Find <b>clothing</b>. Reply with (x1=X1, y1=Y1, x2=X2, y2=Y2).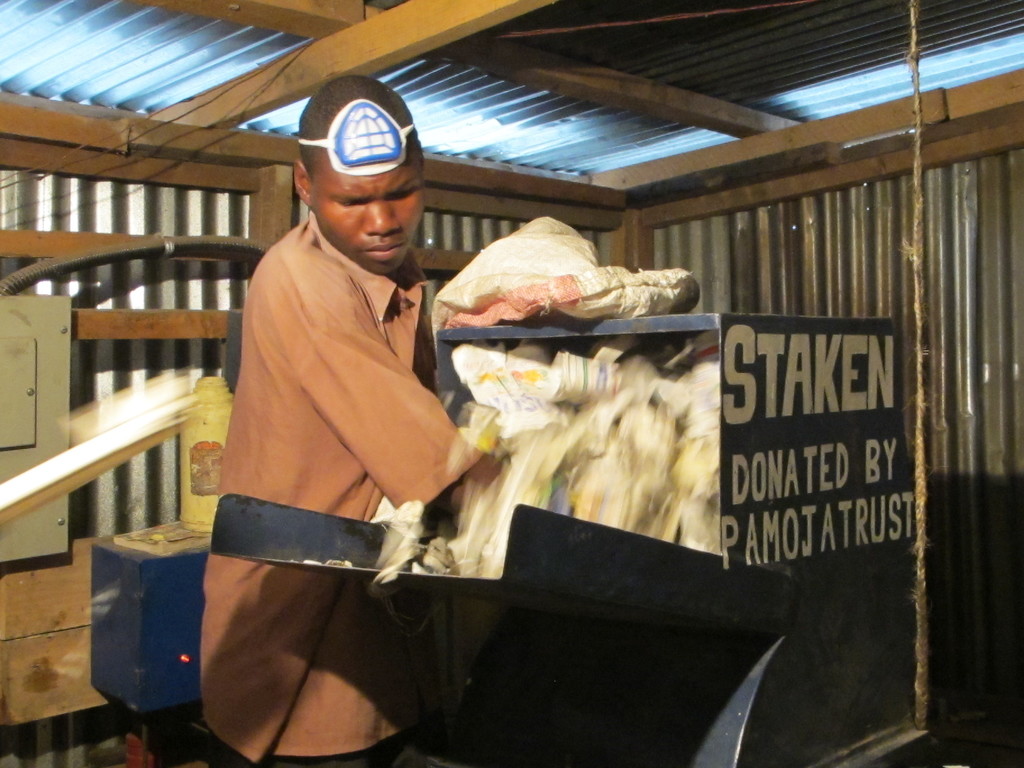
(x1=201, y1=154, x2=484, y2=697).
